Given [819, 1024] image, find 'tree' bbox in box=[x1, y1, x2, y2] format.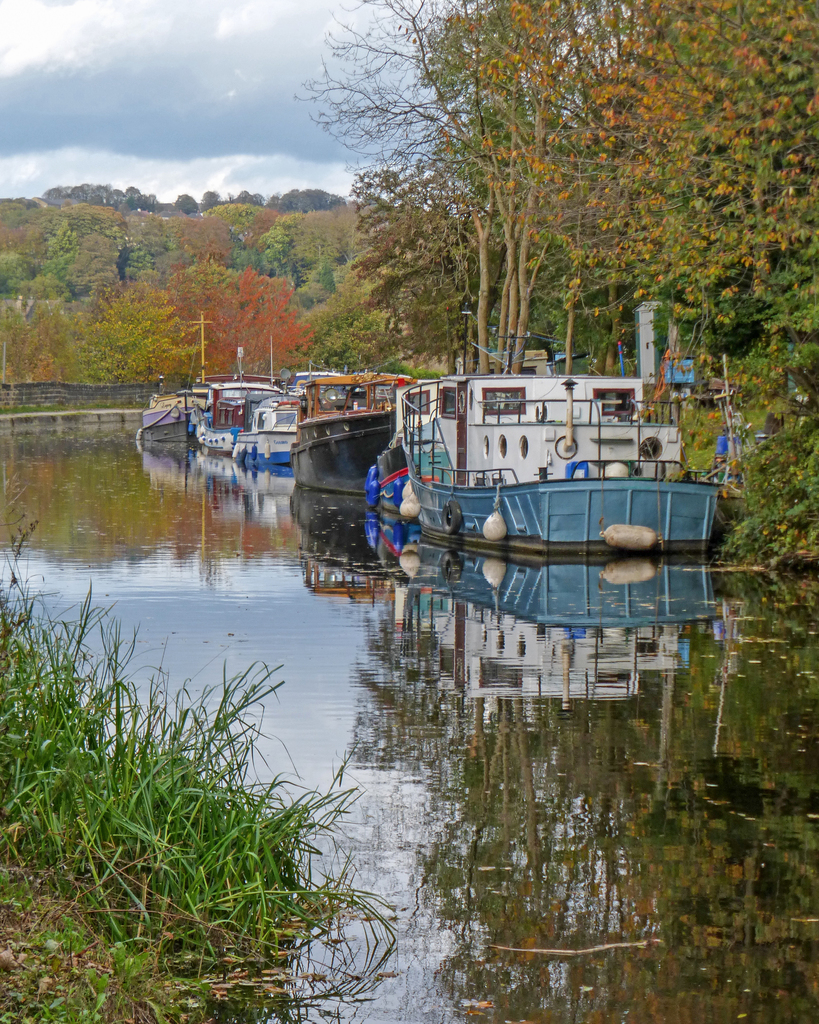
box=[162, 199, 199, 216].
